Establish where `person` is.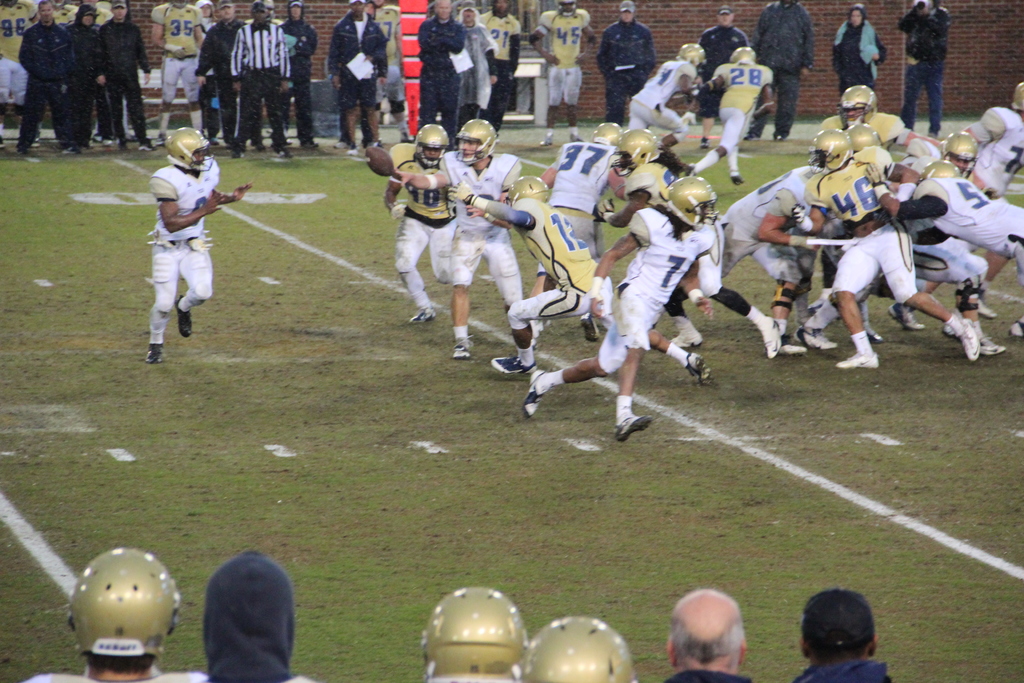
Established at l=197, t=0, r=252, b=147.
